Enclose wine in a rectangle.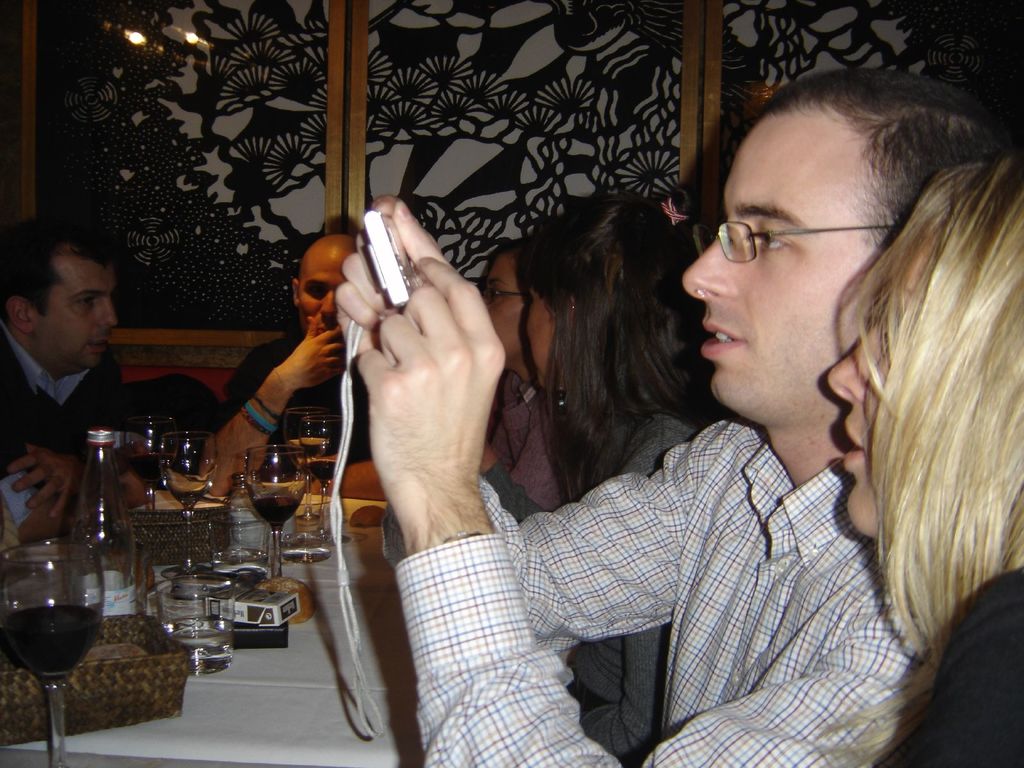
{"left": 0, "top": 538, "right": 102, "bottom": 754}.
